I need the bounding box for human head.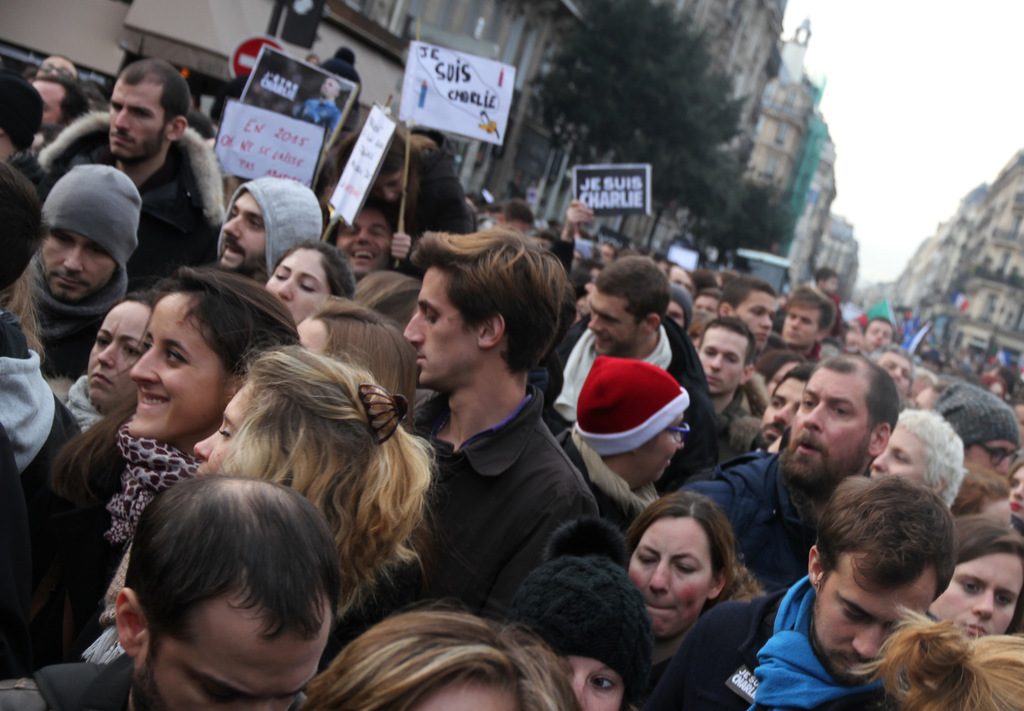
Here it is: detection(104, 470, 346, 710).
